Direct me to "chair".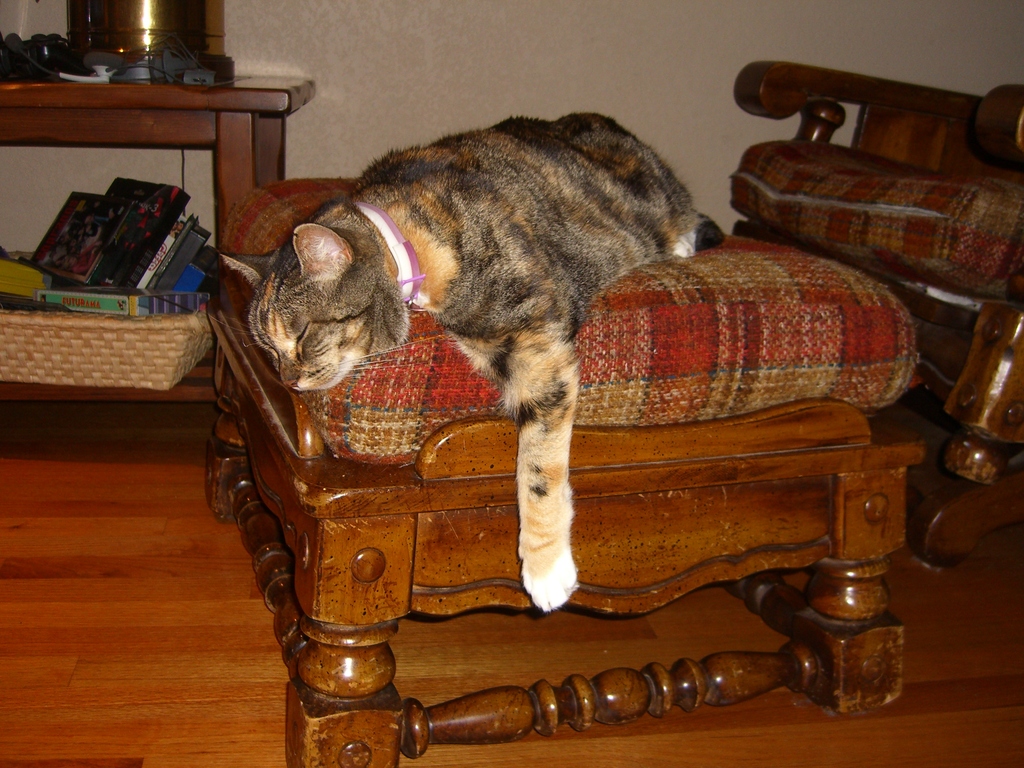
Direction: (left=718, top=61, right=1023, bottom=579).
